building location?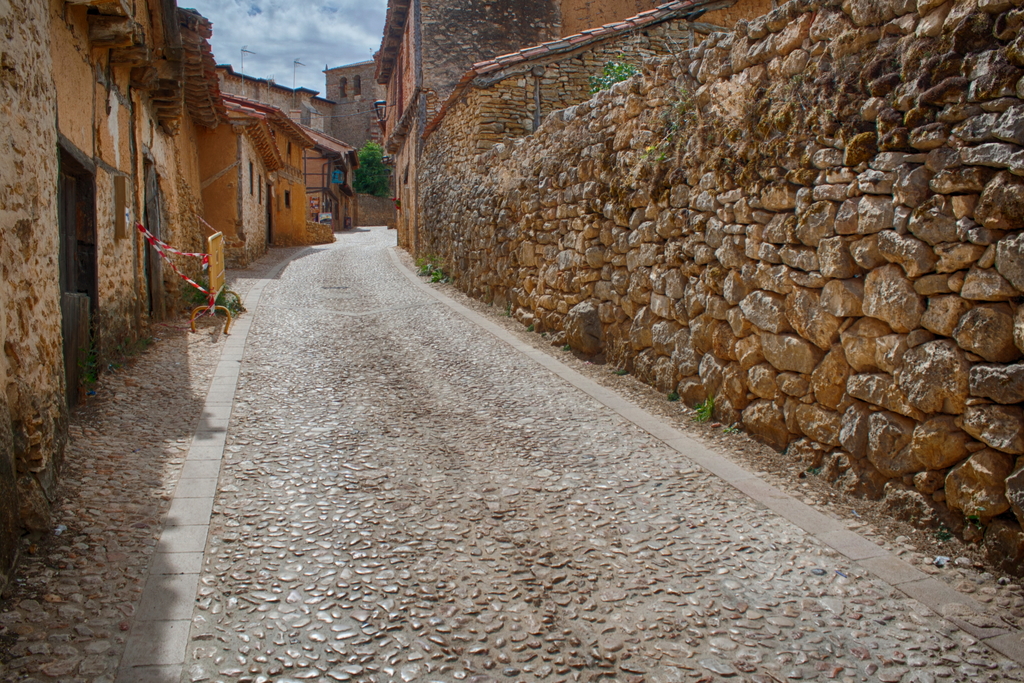
(left=372, top=0, right=668, bottom=254)
